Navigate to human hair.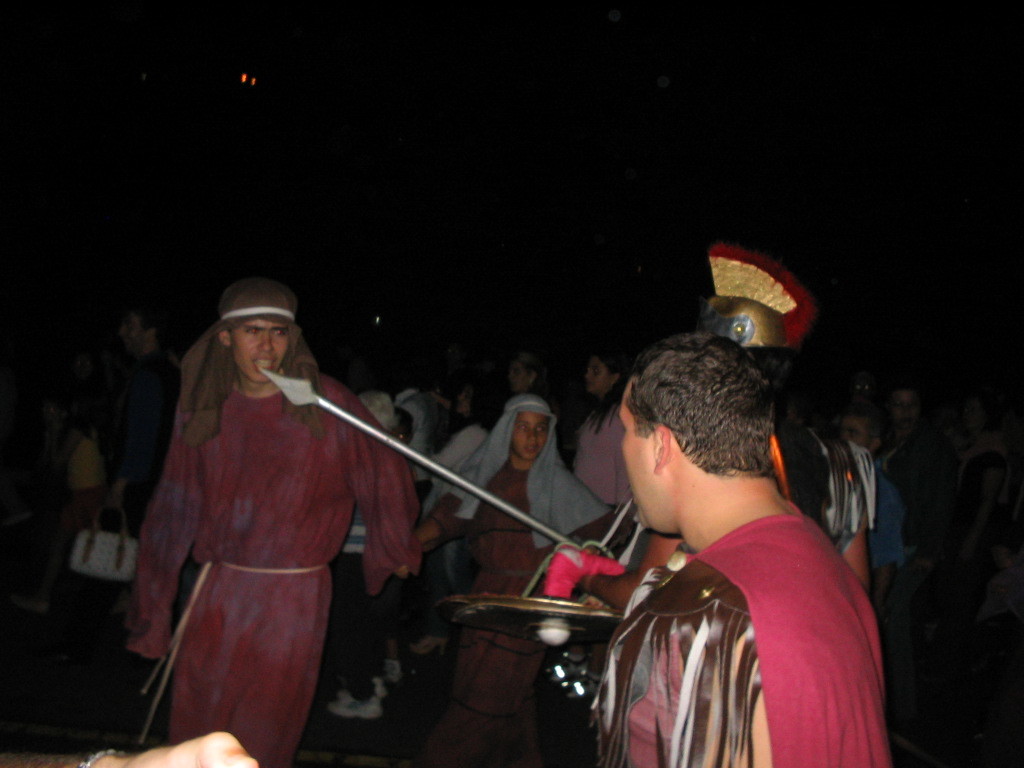
Navigation target: bbox=(888, 384, 922, 409).
